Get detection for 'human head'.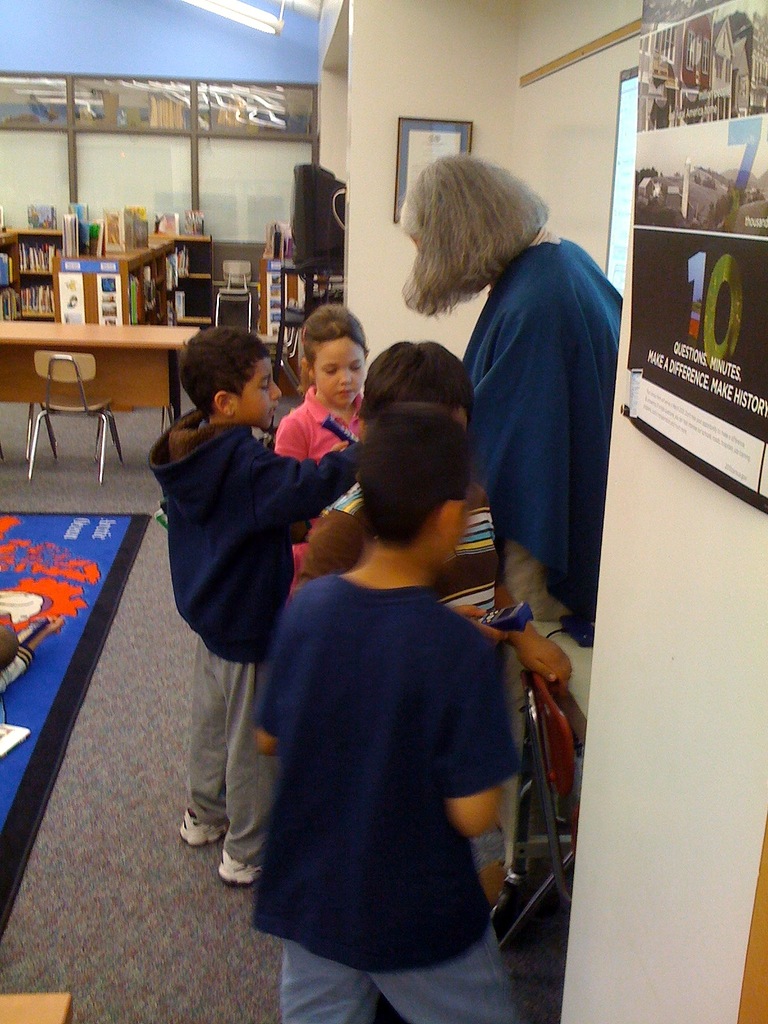
Detection: 362:340:472:426.
